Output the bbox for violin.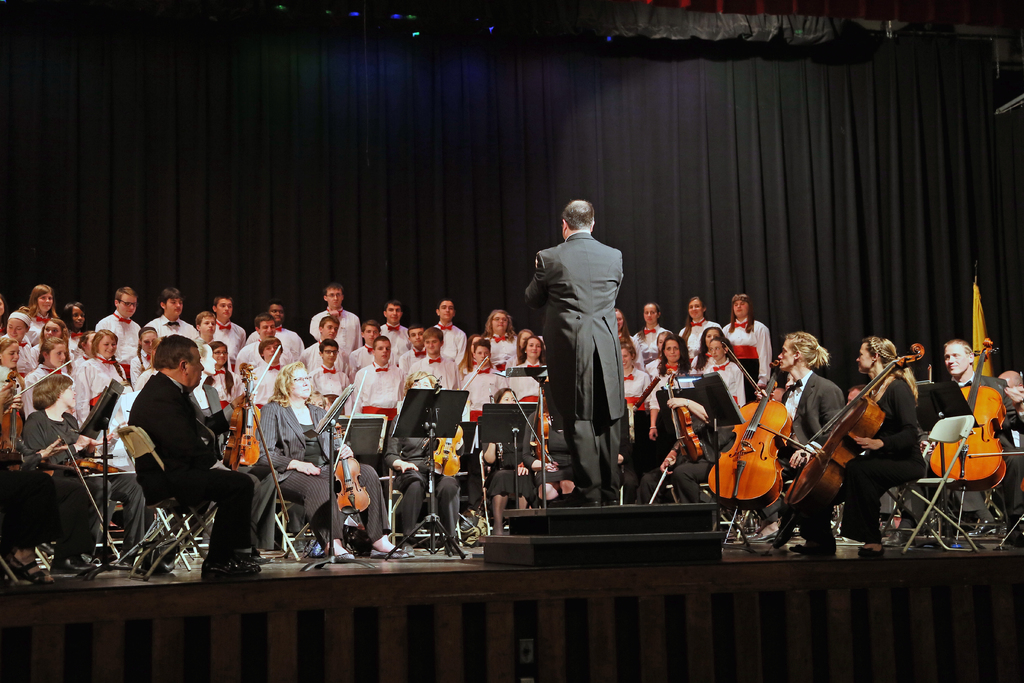
(724, 358, 833, 520).
